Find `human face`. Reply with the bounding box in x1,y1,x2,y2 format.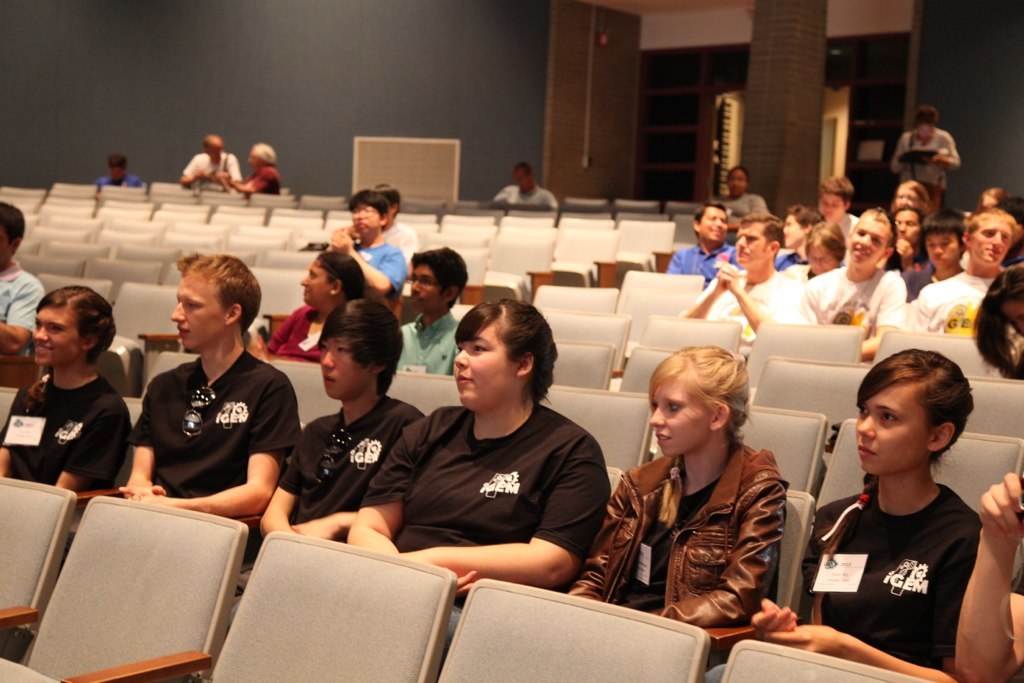
164,269,238,346.
